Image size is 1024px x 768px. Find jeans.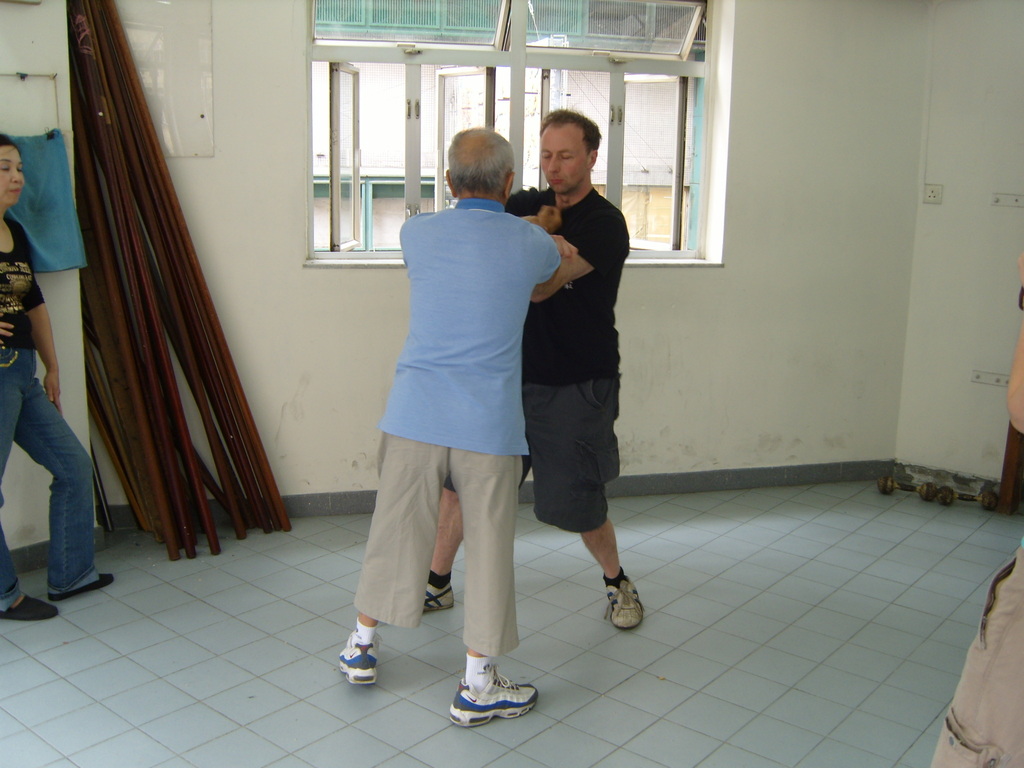
{"left": 4, "top": 374, "right": 88, "bottom": 628}.
